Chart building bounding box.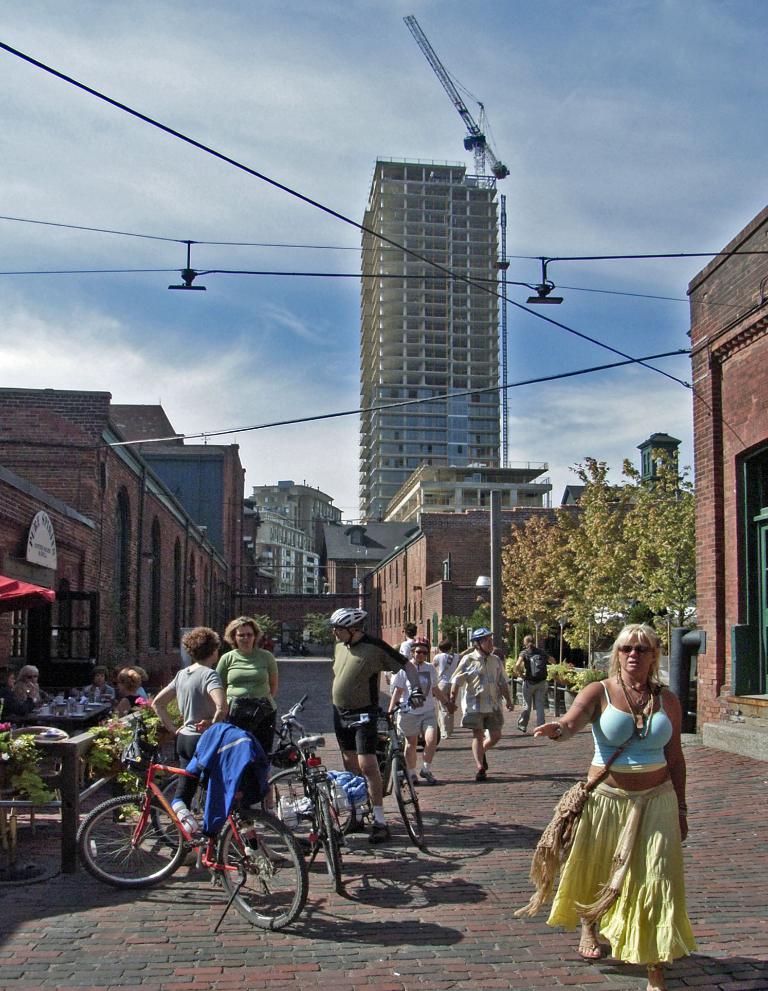
Charted: box(354, 157, 509, 524).
